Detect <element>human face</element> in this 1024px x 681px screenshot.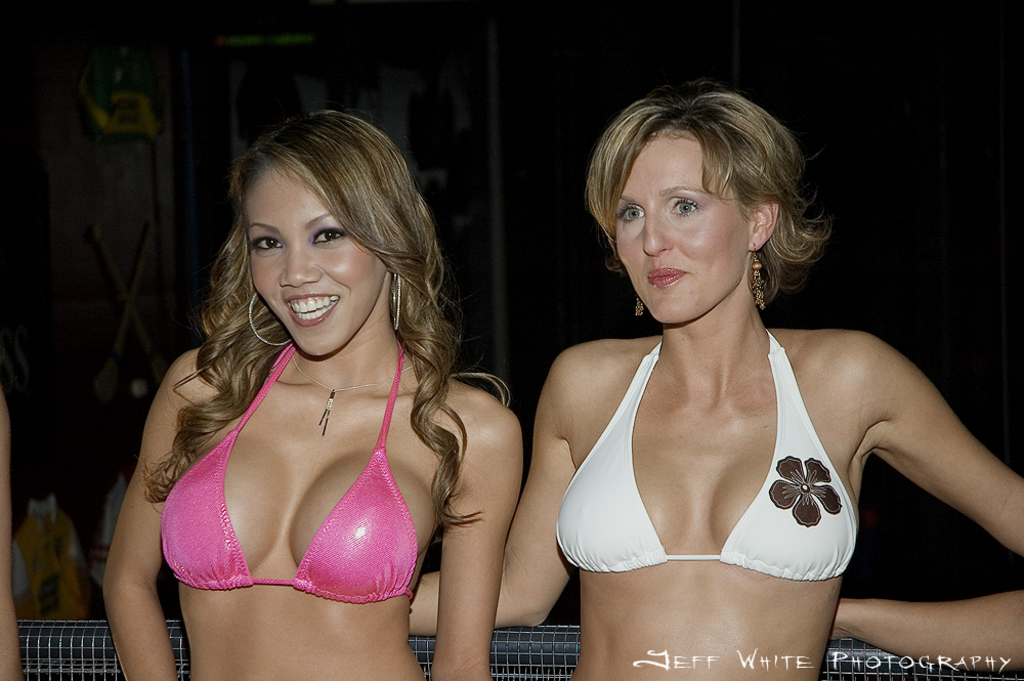
Detection: select_region(241, 150, 392, 358).
